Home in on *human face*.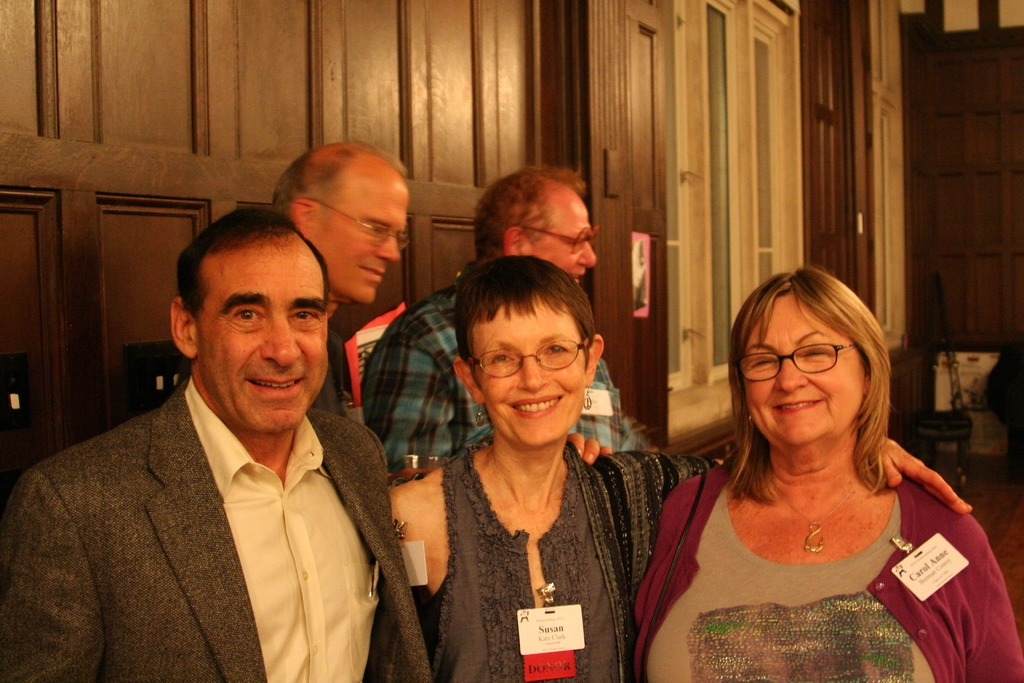
Homed in at 194, 242, 324, 437.
